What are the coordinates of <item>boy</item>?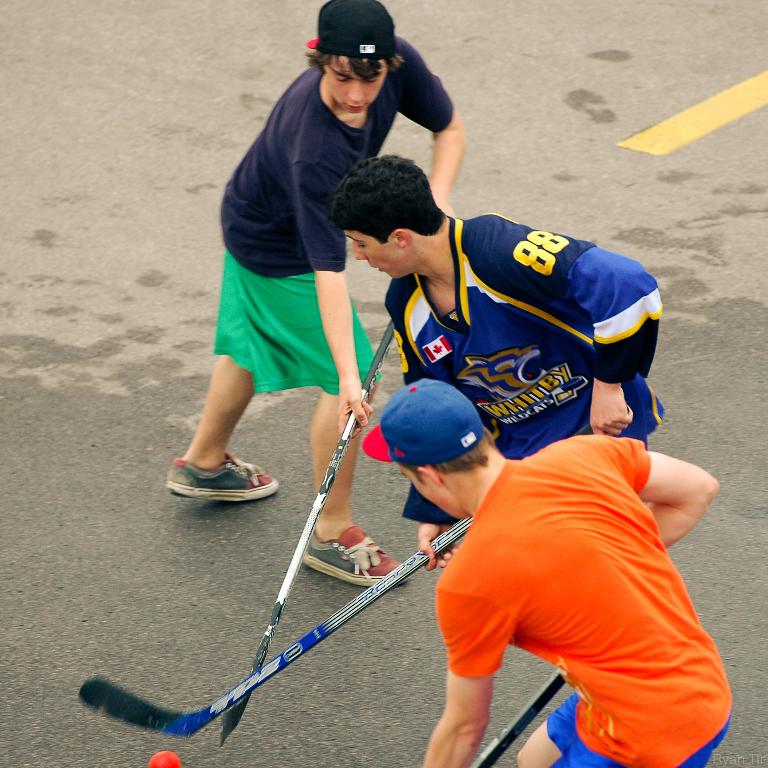
left=164, top=27, right=440, bottom=507.
